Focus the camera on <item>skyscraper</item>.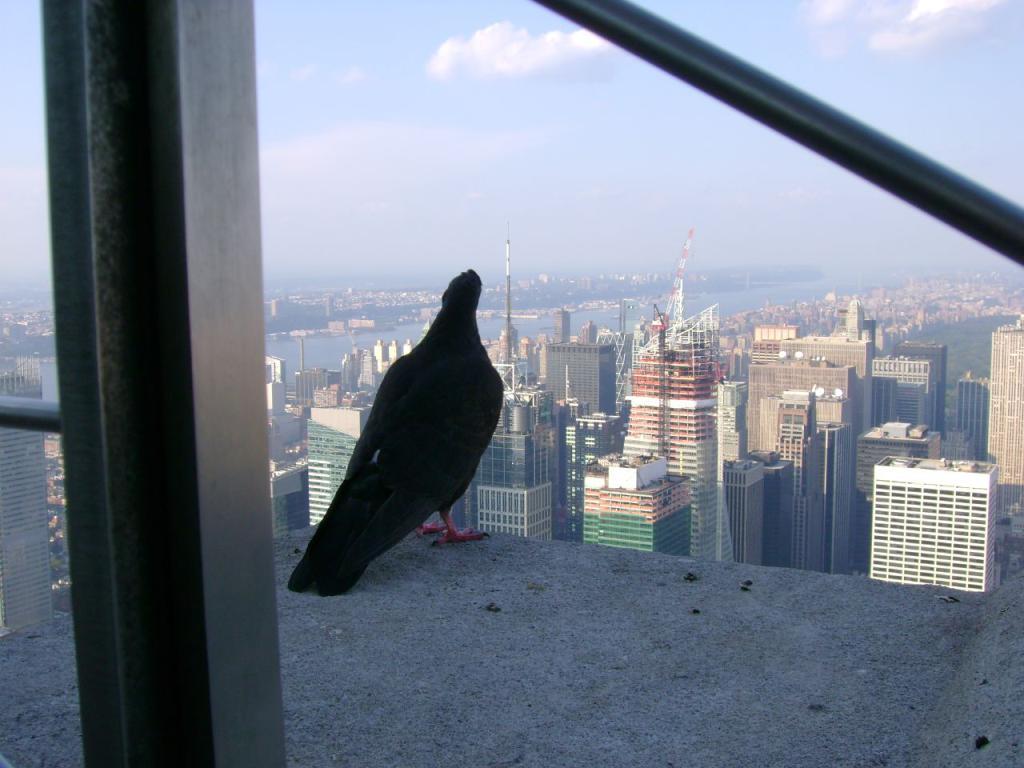
Focus region: select_region(0, 355, 57, 643).
